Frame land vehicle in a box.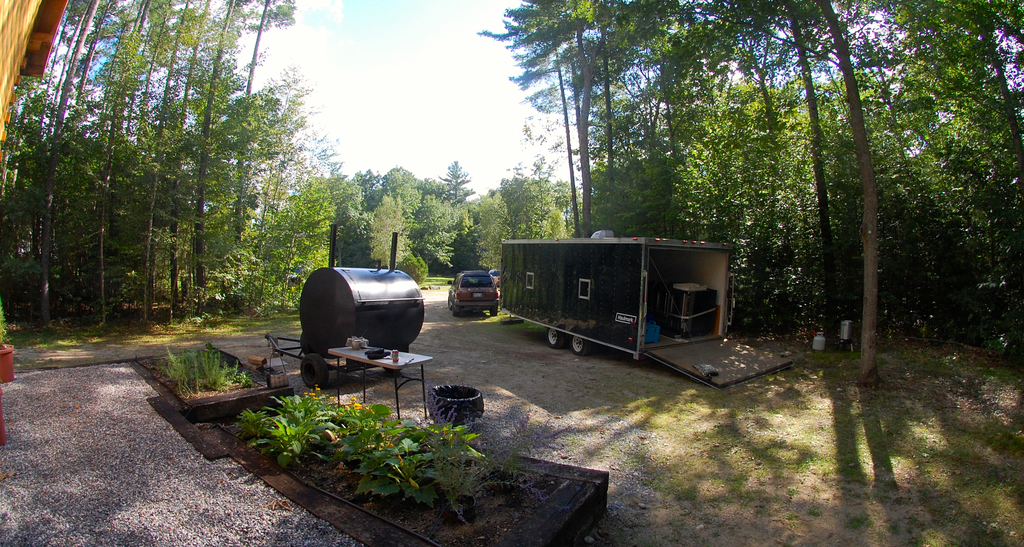
<region>449, 268, 501, 319</region>.
